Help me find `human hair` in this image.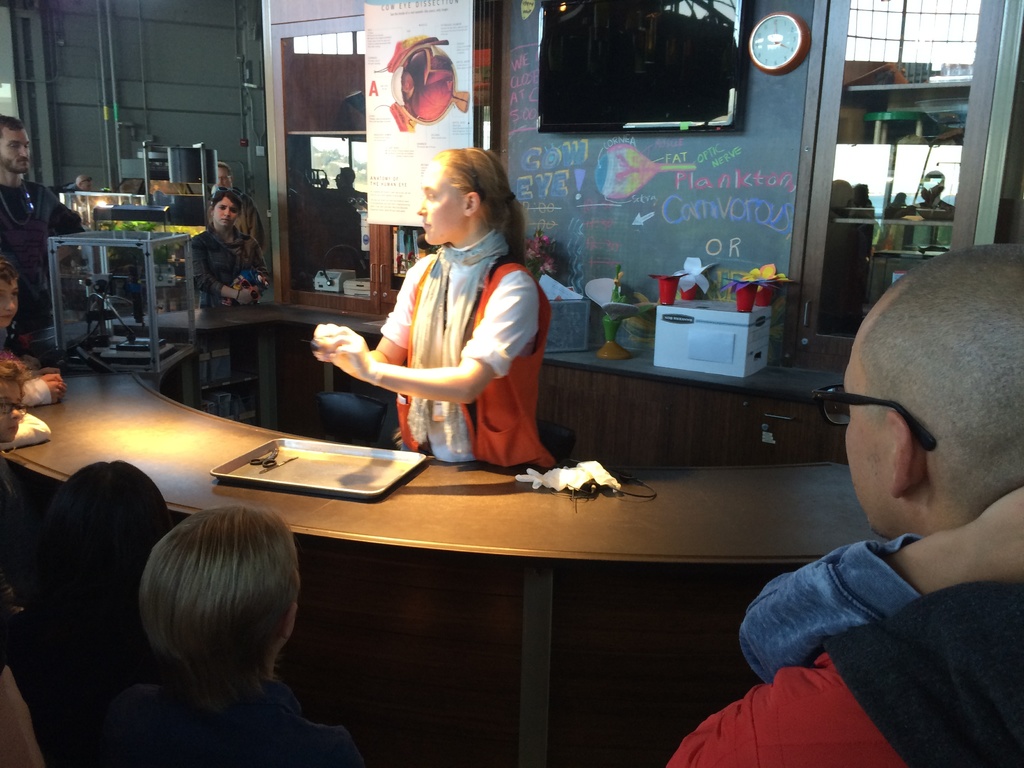
Found it: bbox=(430, 148, 527, 266).
